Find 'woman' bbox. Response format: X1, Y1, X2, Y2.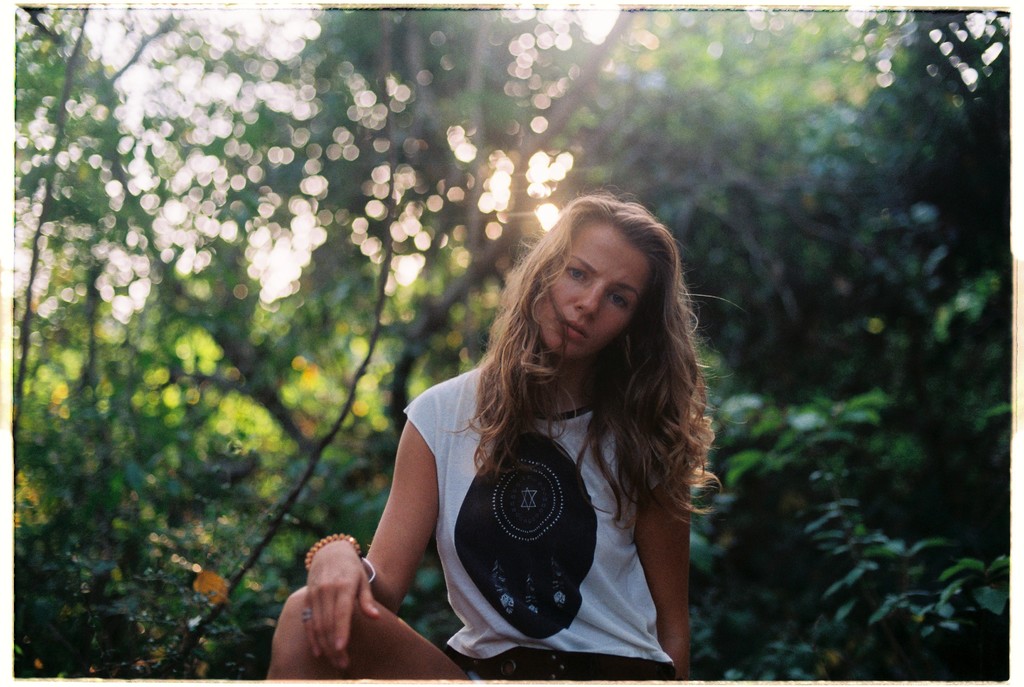
372, 169, 719, 686.
